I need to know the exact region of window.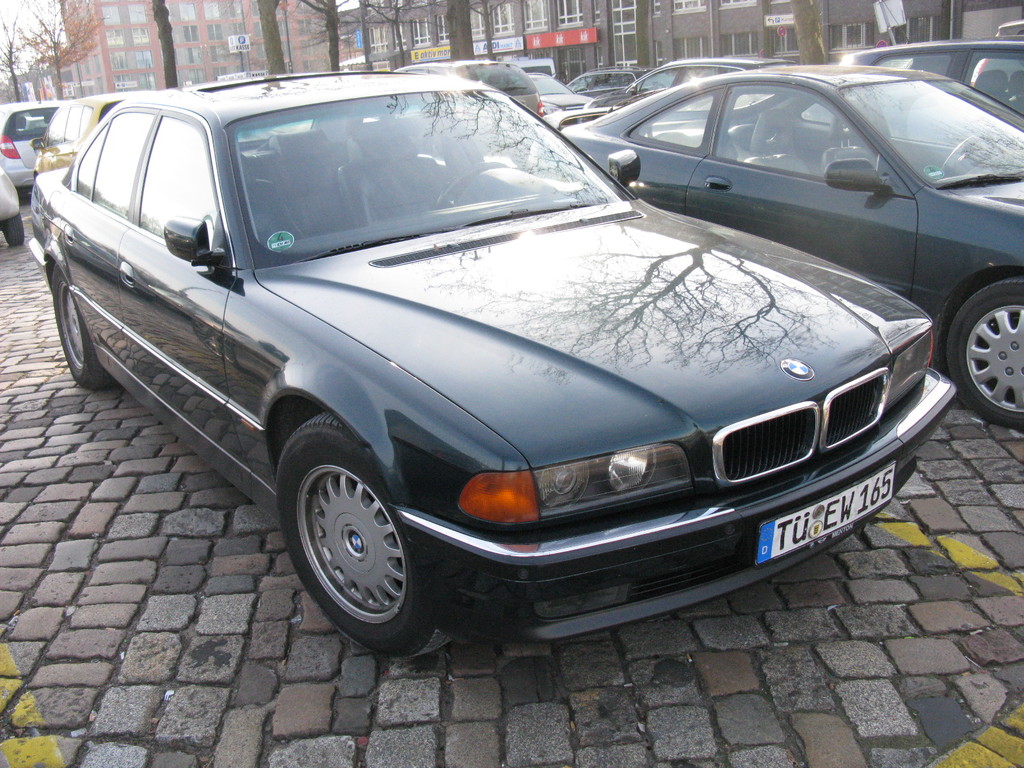
Region: select_region(559, 0, 582, 22).
